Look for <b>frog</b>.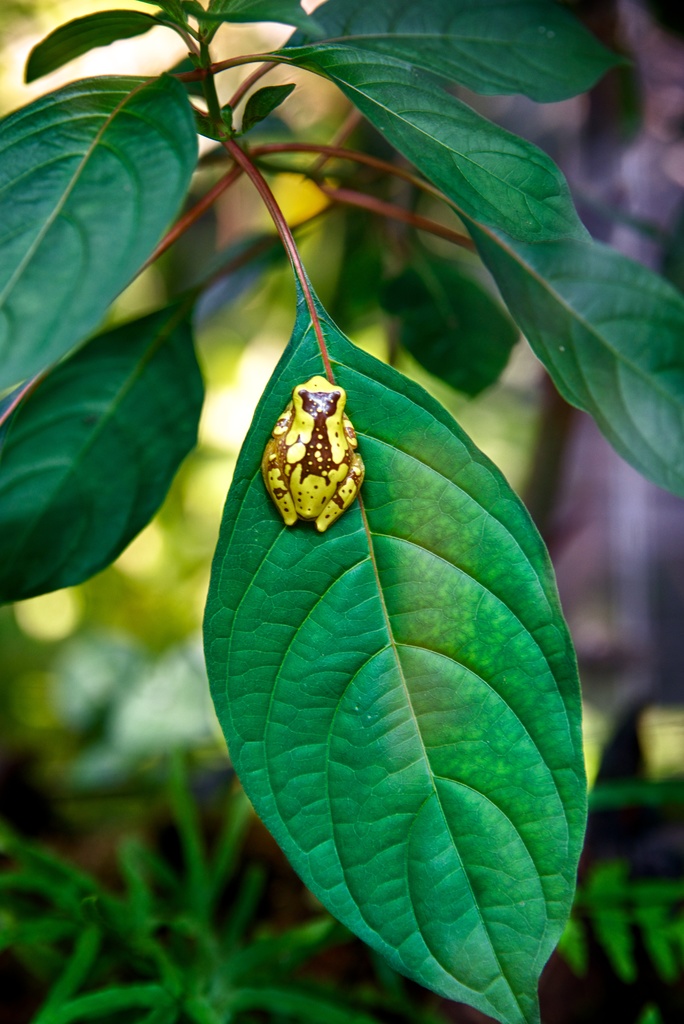
Found: <region>254, 371, 370, 536</region>.
